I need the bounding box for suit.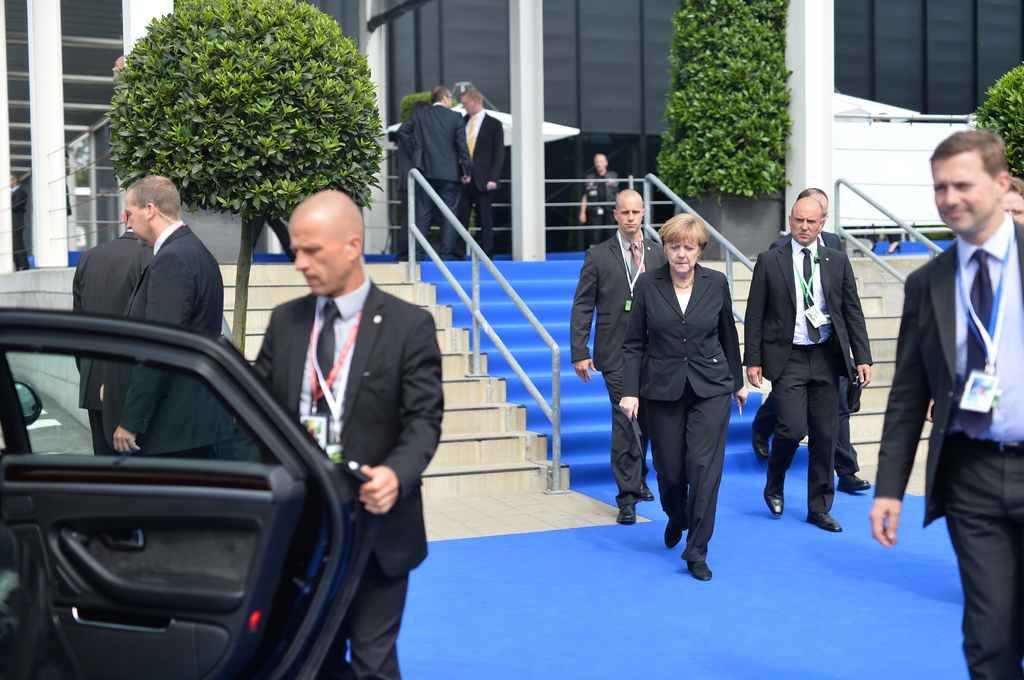
Here it is: <region>742, 236, 870, 510</region>.
